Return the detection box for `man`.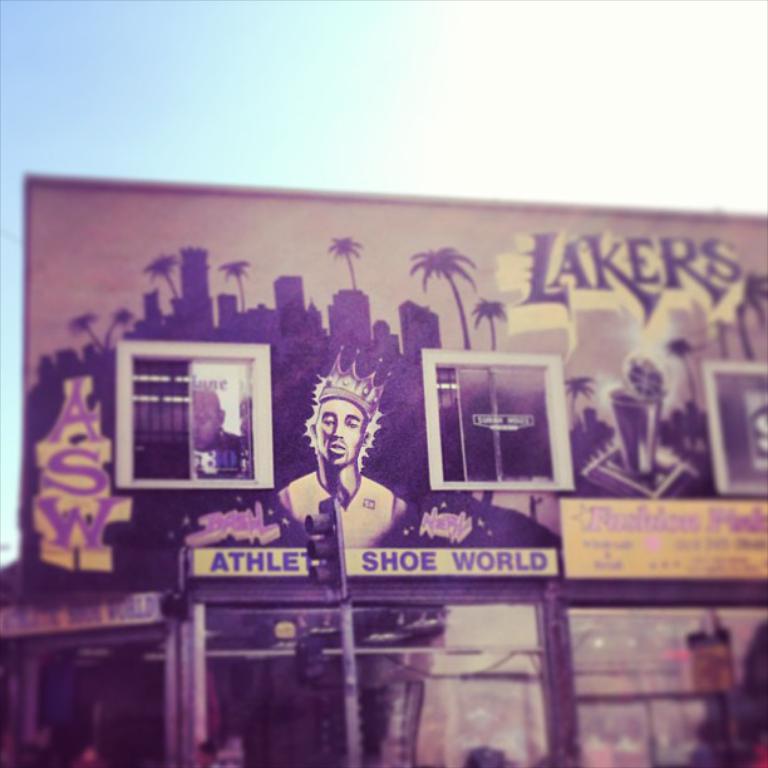
(x1=187, y1=388, x2=251, y2=474).
